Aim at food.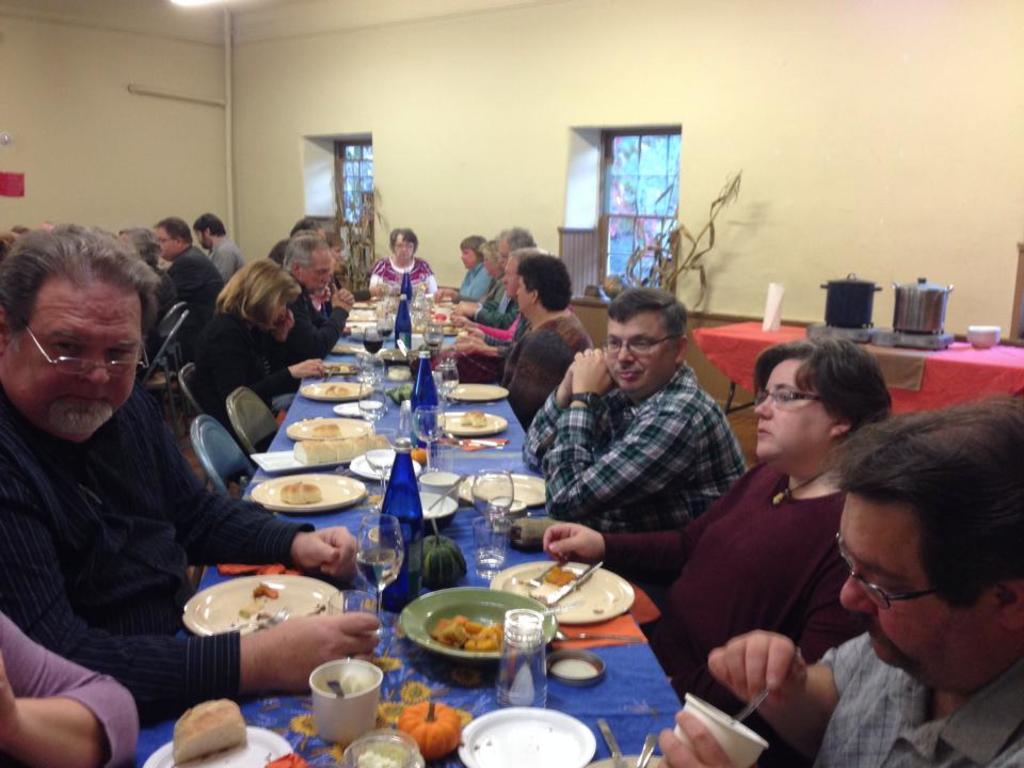
Aimed at region(283, 481, 321, 502).
